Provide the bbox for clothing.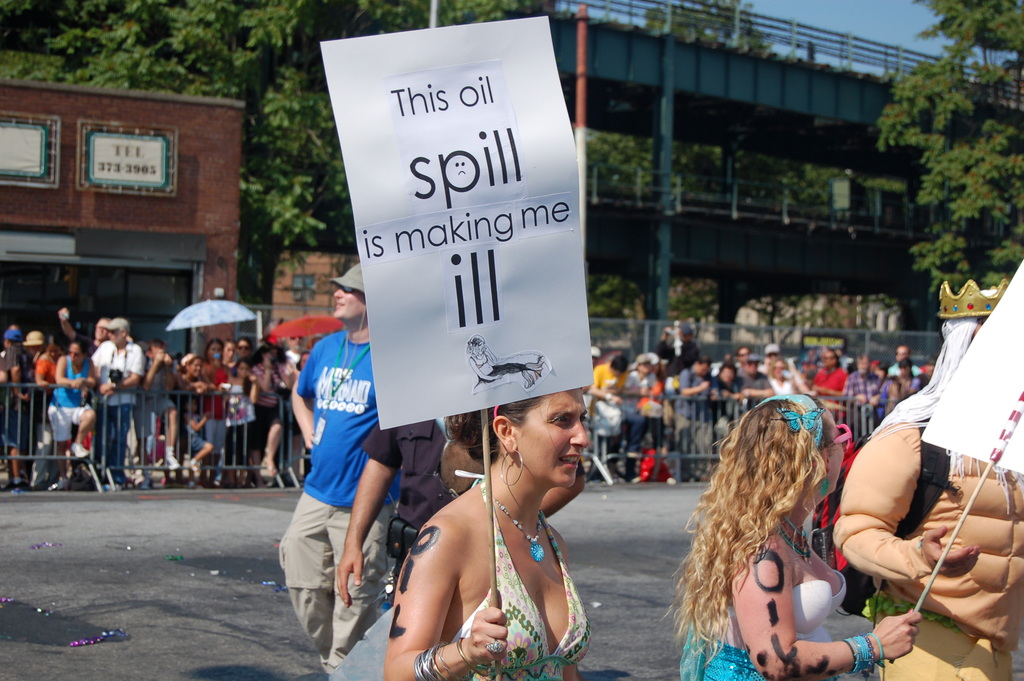
287,300,391,633.
